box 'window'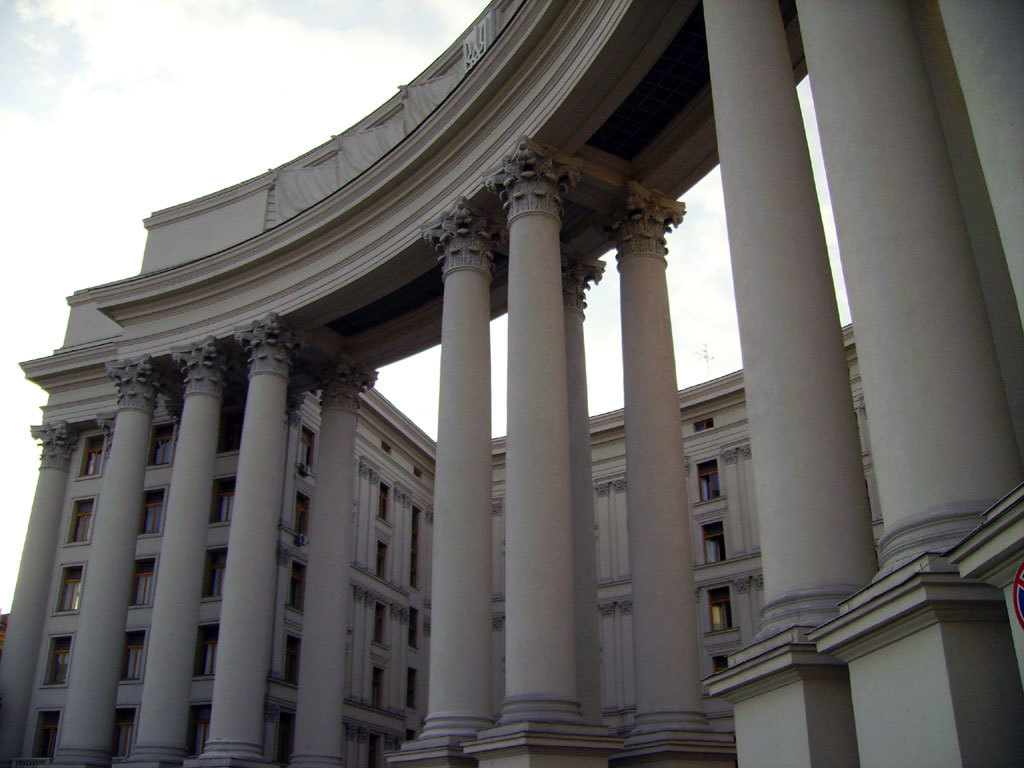
150 430 173 469
